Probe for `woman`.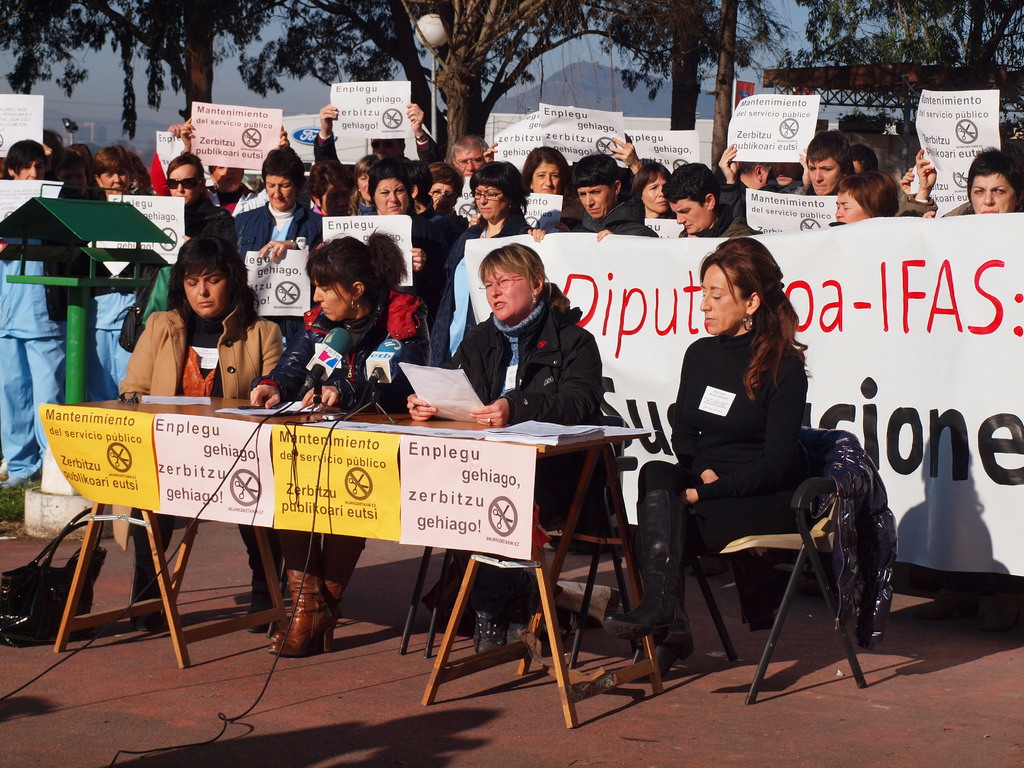
Probe result: Rect(517, 143, 561, 207).
